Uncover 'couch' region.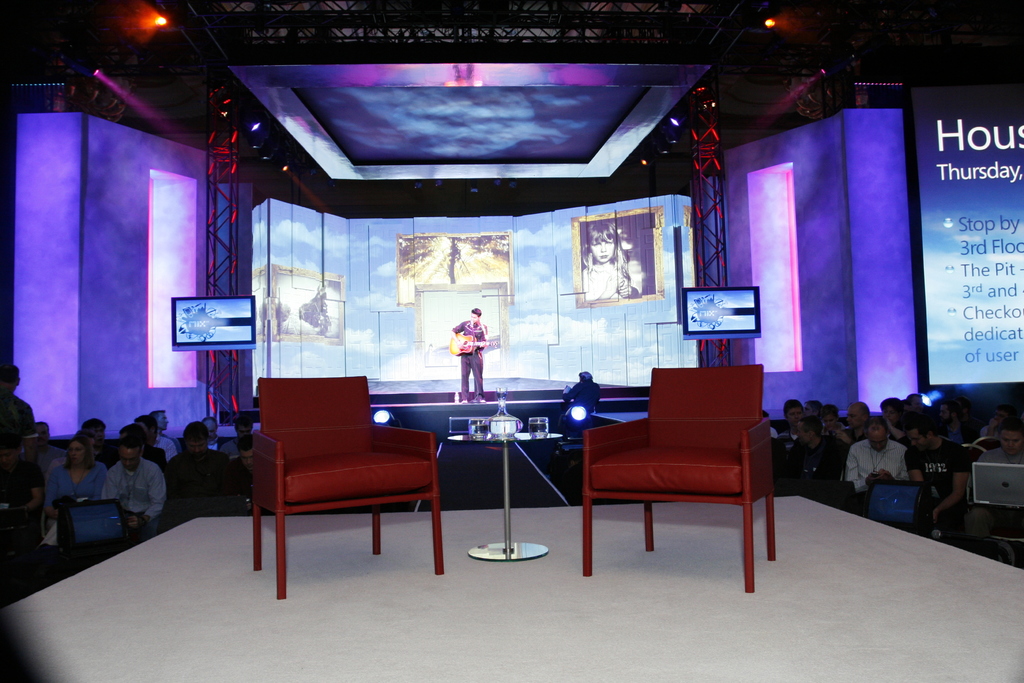
Uncovered: [left=225, top=372, right=468, bottom=572].
